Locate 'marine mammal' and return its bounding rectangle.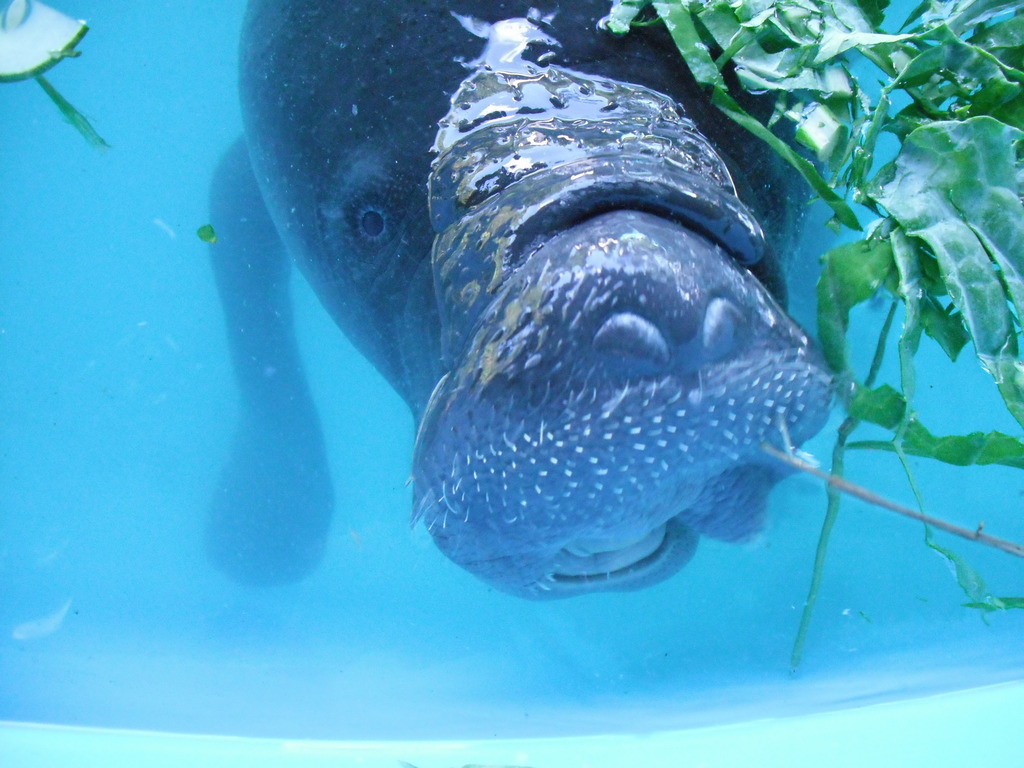
(x1=173, y1=12, x2=881, y2=636).
